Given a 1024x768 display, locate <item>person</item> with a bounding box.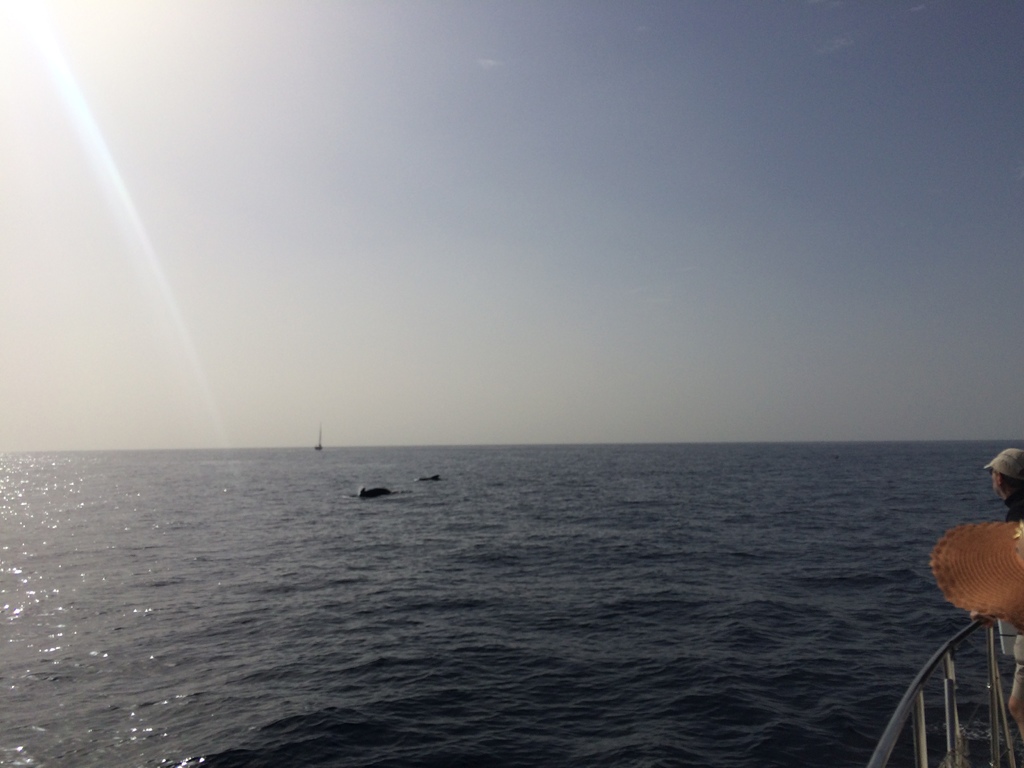
Located: x1=984 y1=444 x2=1023 y2=748.
